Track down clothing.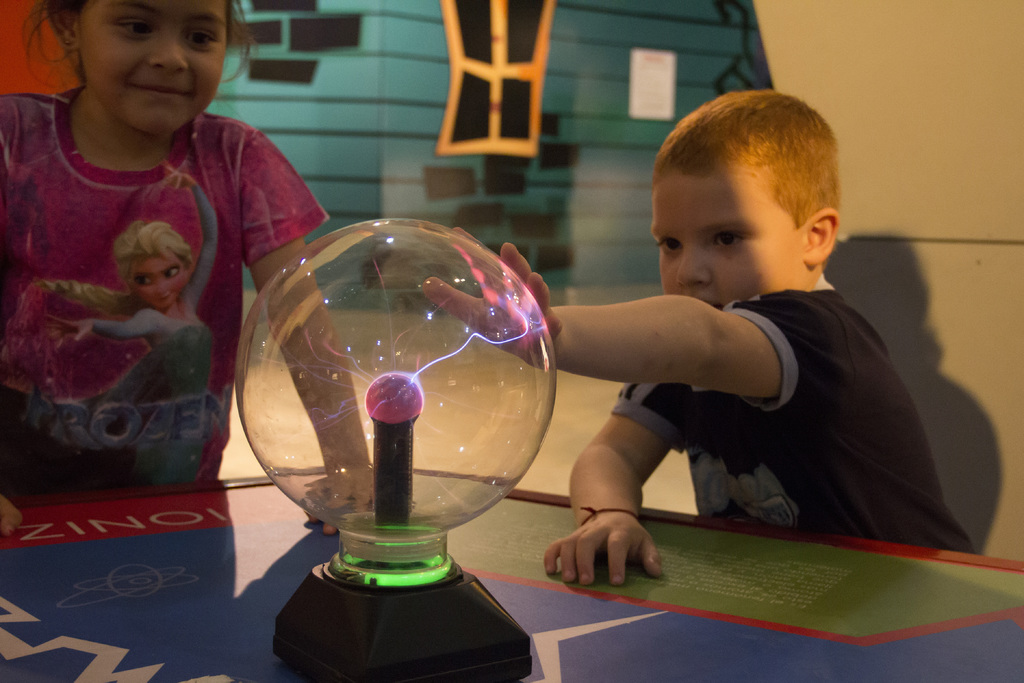
Tracked to (0, 81, 362, 497).
